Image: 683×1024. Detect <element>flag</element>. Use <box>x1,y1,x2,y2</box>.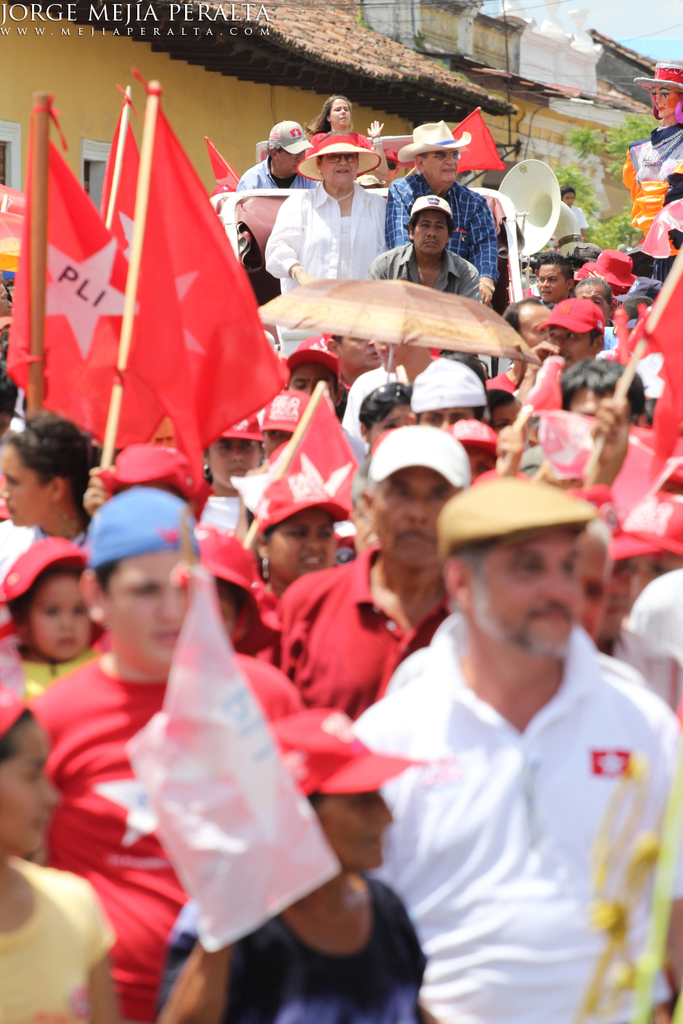
<box>76,98,156,281</box>.
